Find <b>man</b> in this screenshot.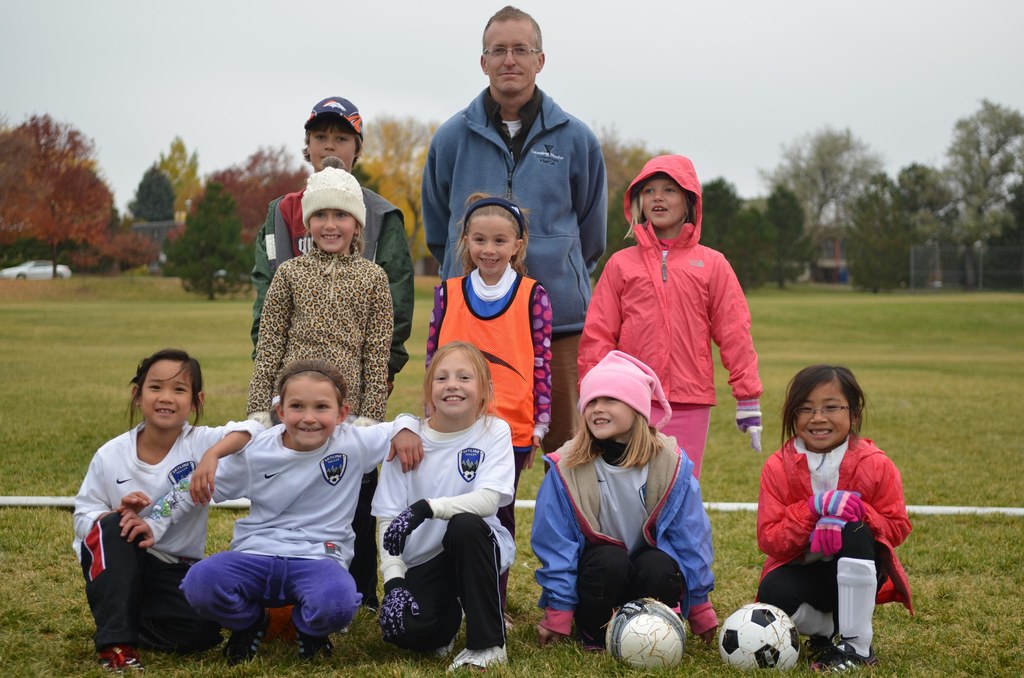
The bounding box for <b>man</b> is detection(418, 1, 606, 480).
